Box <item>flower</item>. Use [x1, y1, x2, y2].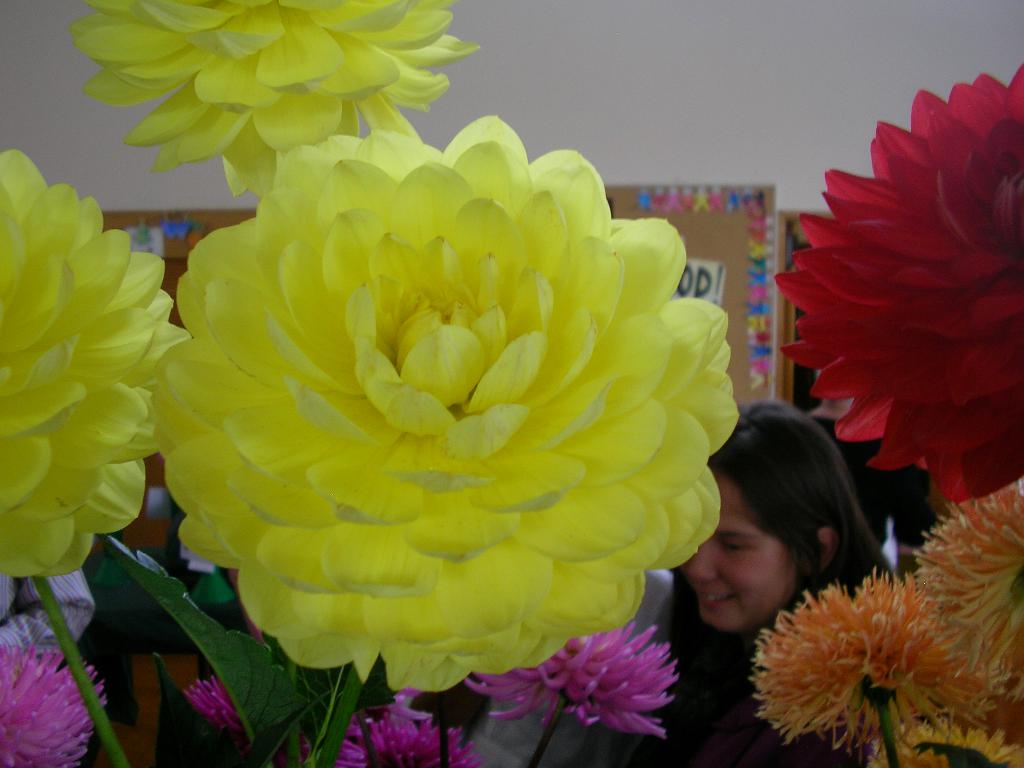
[493, 625, 690, 738].
